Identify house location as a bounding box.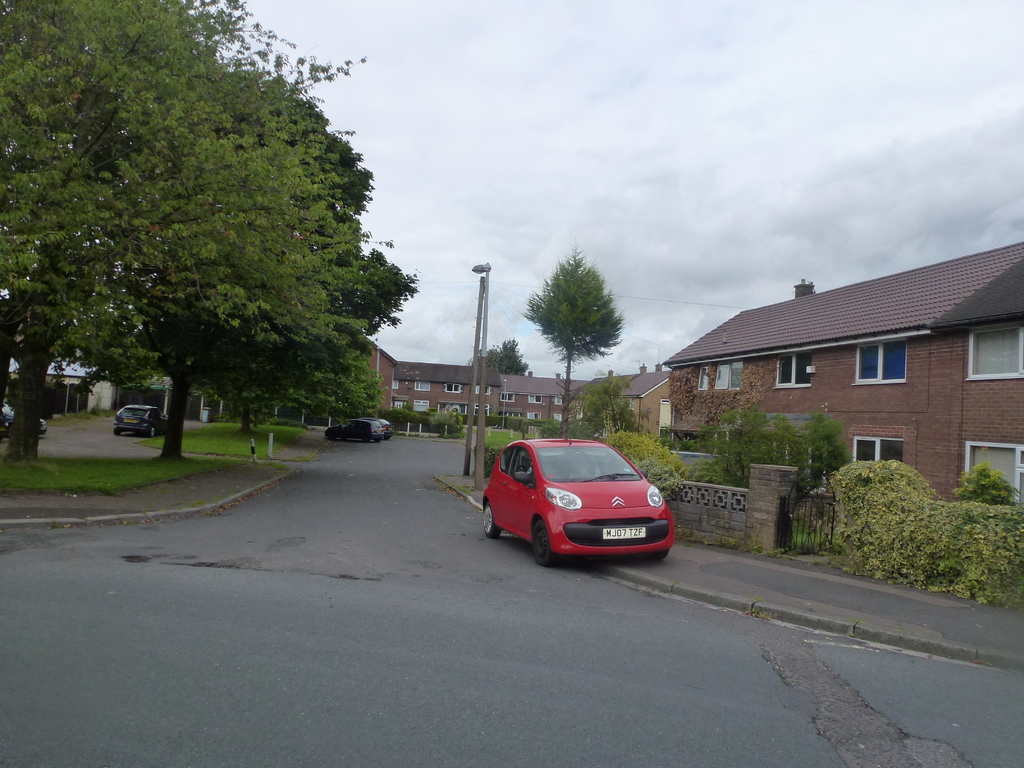
bbox=[301, 331, 592, 428].
